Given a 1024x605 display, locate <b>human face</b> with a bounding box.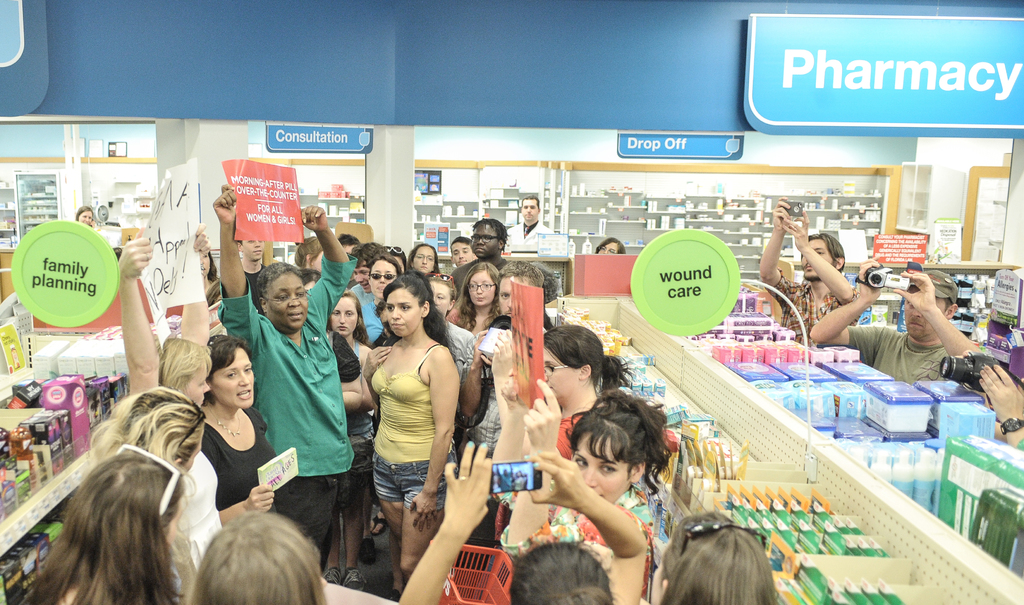
Located: bbox(430, 283, 451, 314).
